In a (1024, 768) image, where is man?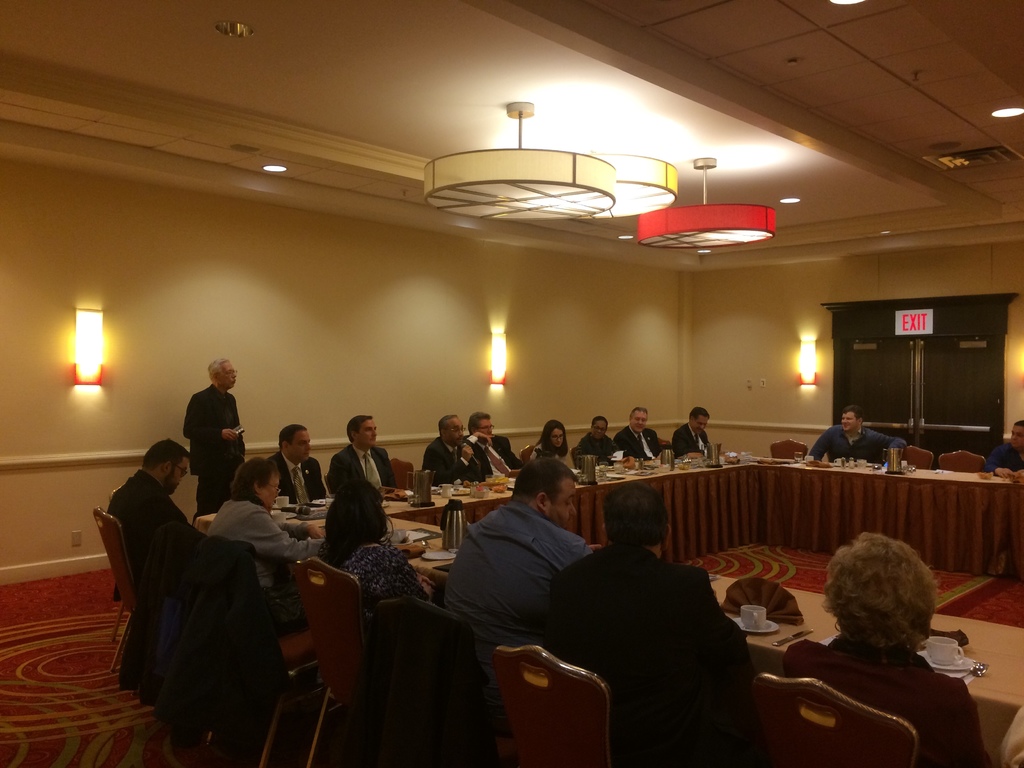
x1=426, y1=413, x2=489, y2=491.
